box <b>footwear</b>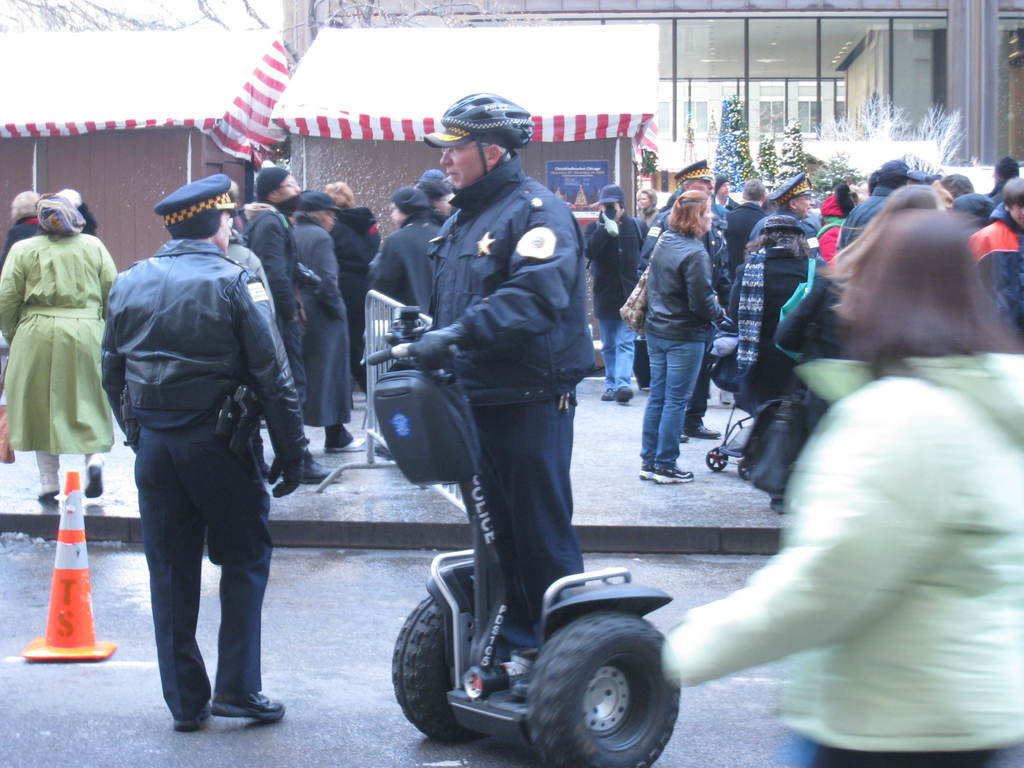
259/440/283/481
